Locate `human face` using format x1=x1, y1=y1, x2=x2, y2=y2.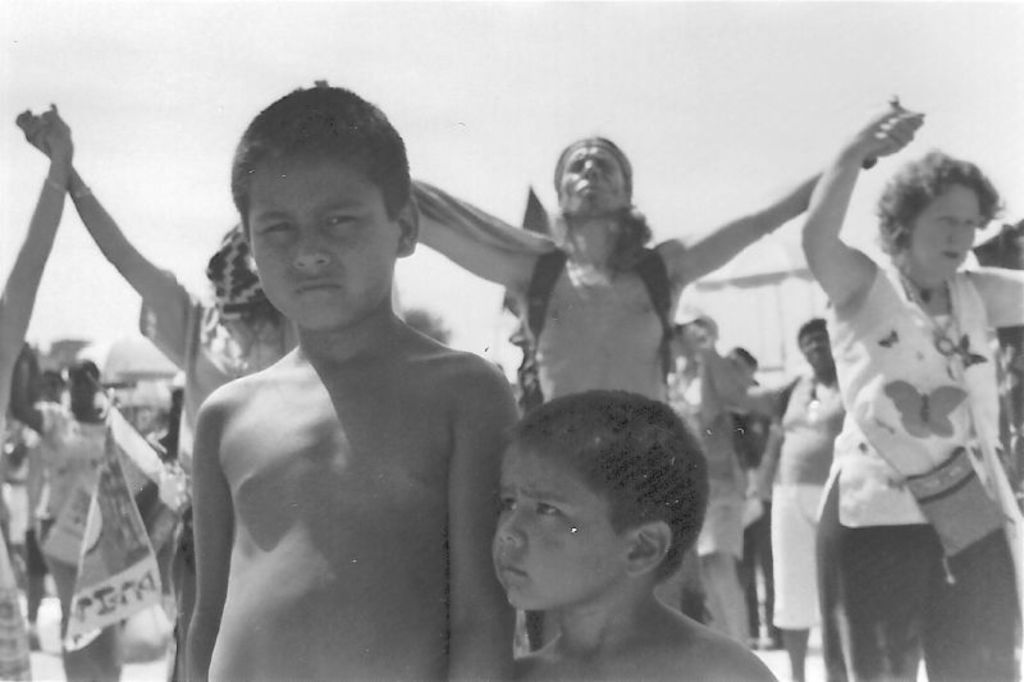
x1=905, y1=183, x2=982, y2=285.
